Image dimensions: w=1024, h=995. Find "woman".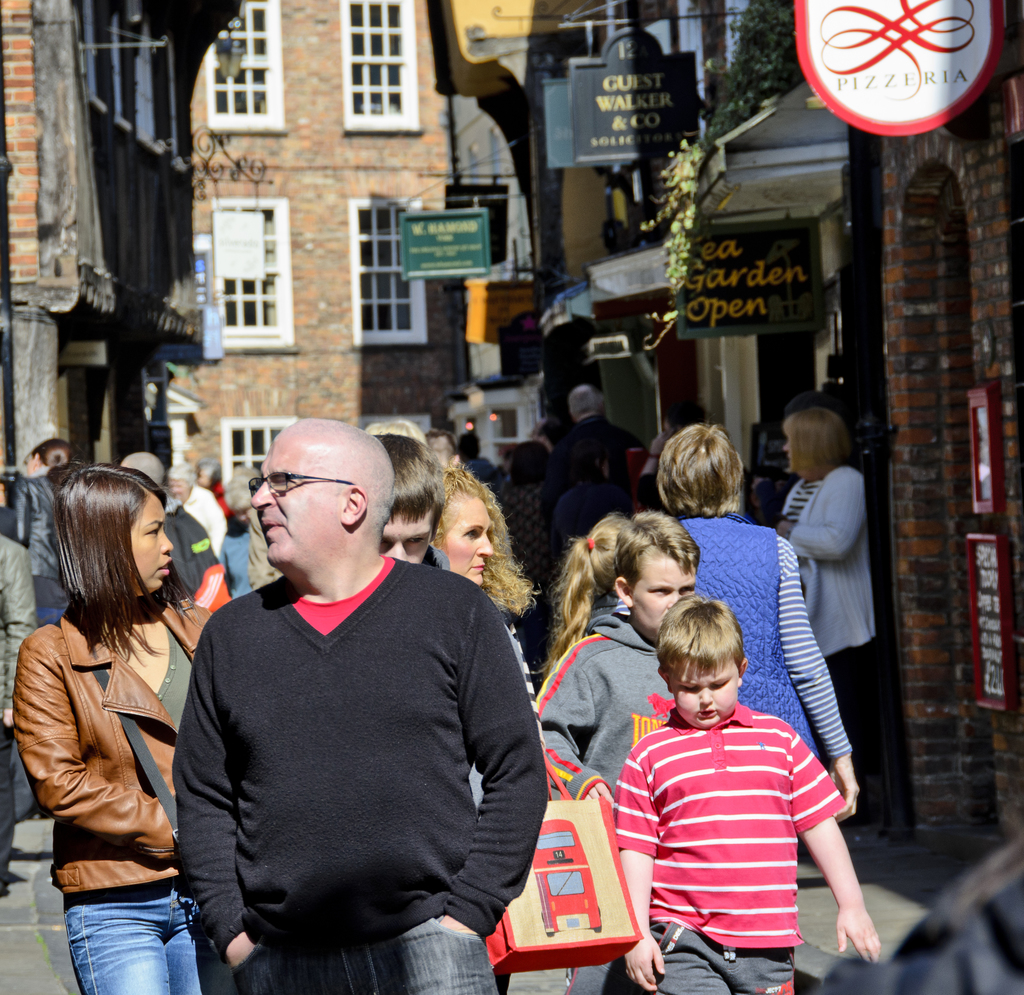
select_region(10, 426, 198, 994).
